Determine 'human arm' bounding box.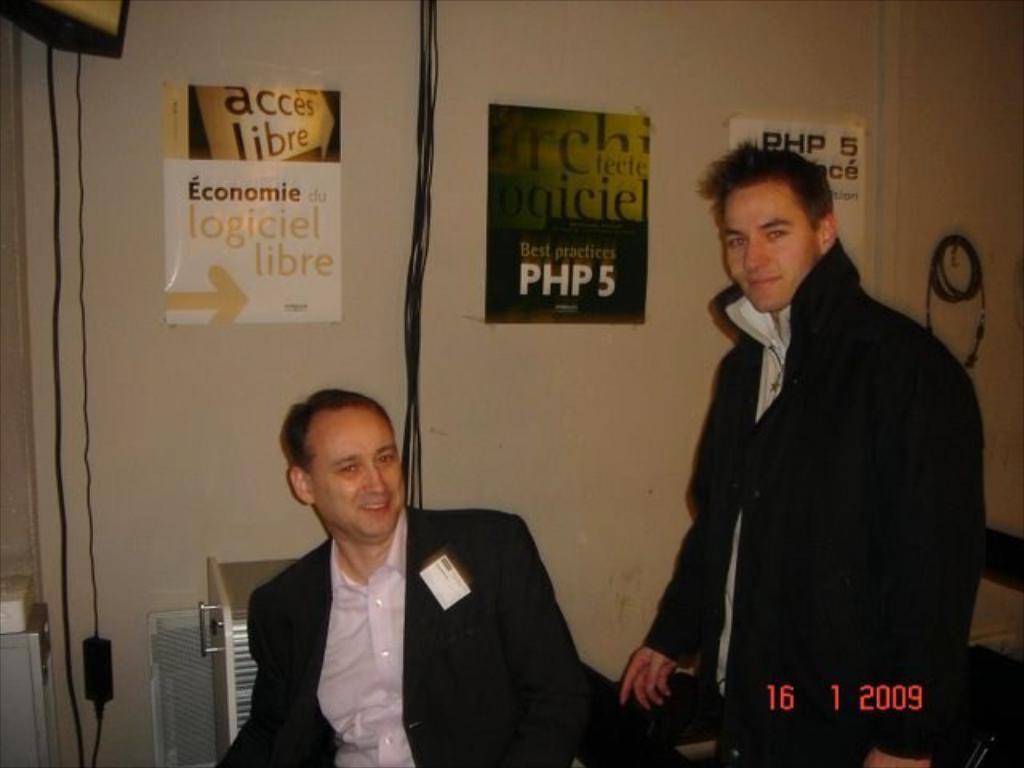
Determined: detection(867, 349, 992, 766).
